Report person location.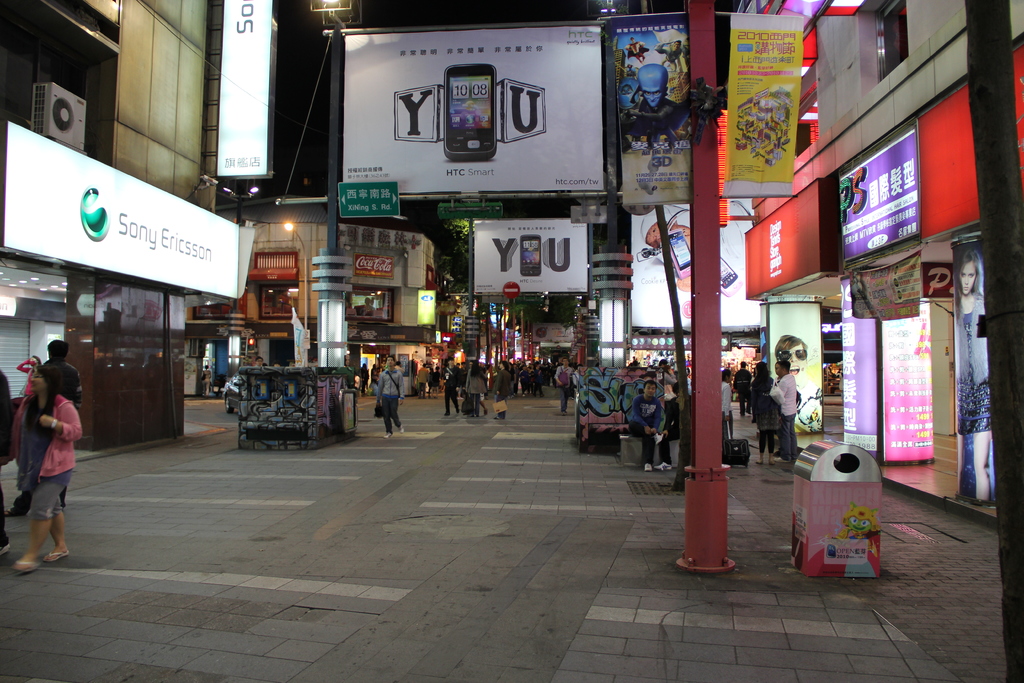
Report: (x1=621, y1=36, x2=649, y2=63).
